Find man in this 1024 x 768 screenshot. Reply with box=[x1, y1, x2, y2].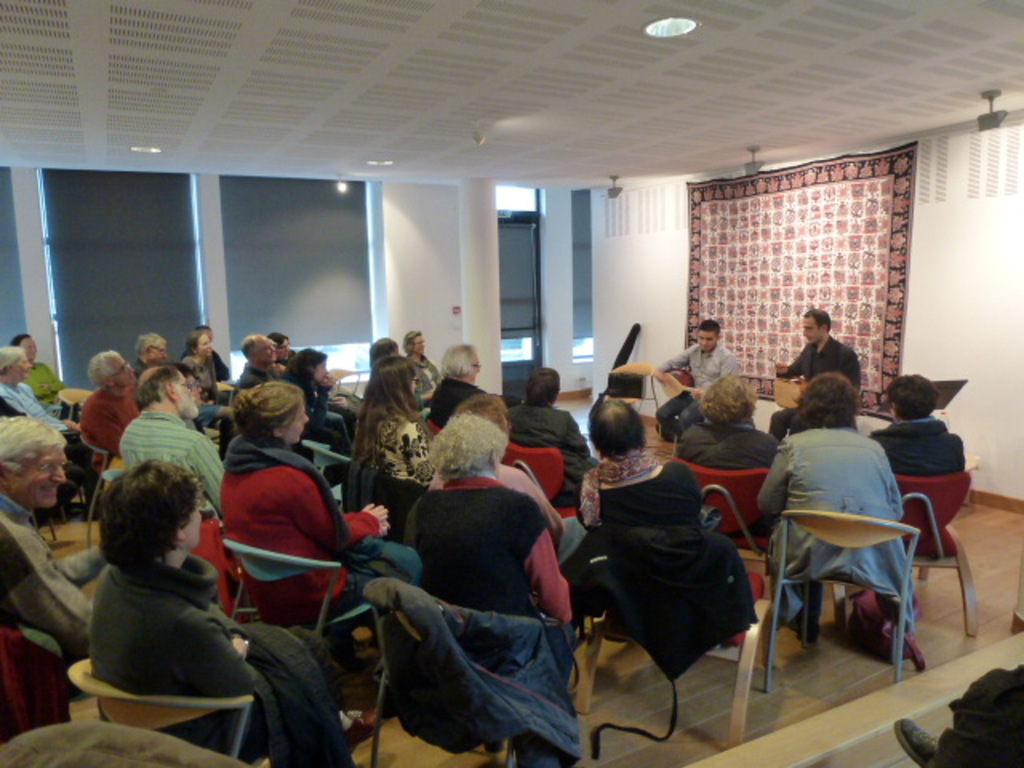
box=[0, 342, 77, 506].
